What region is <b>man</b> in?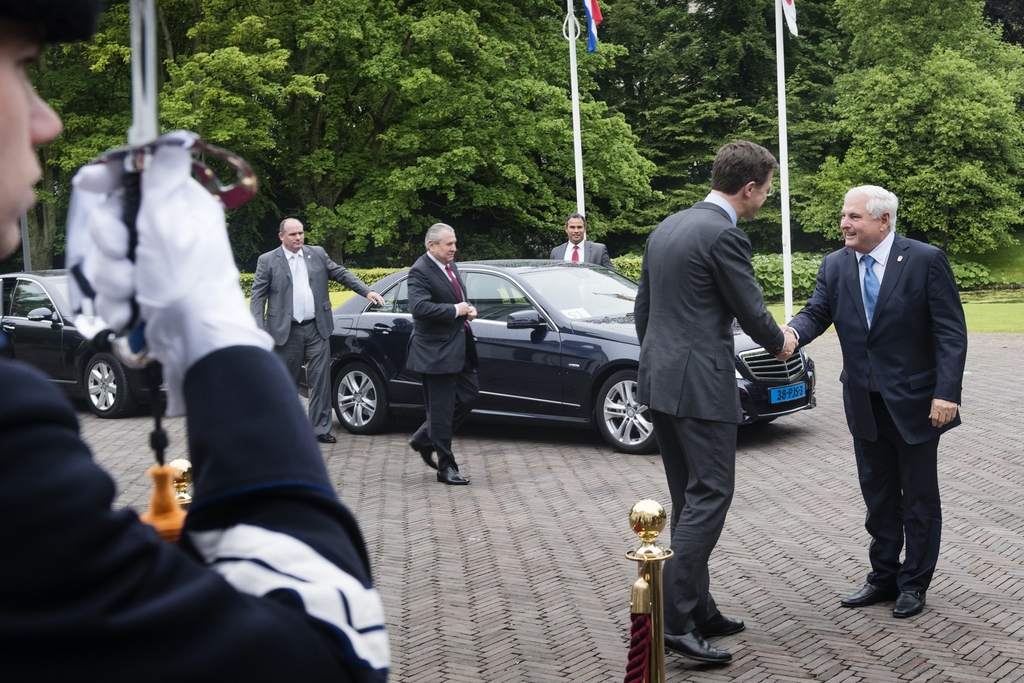
{"left": 406, "top": 221, "right": 488, "bottom": 481}.
